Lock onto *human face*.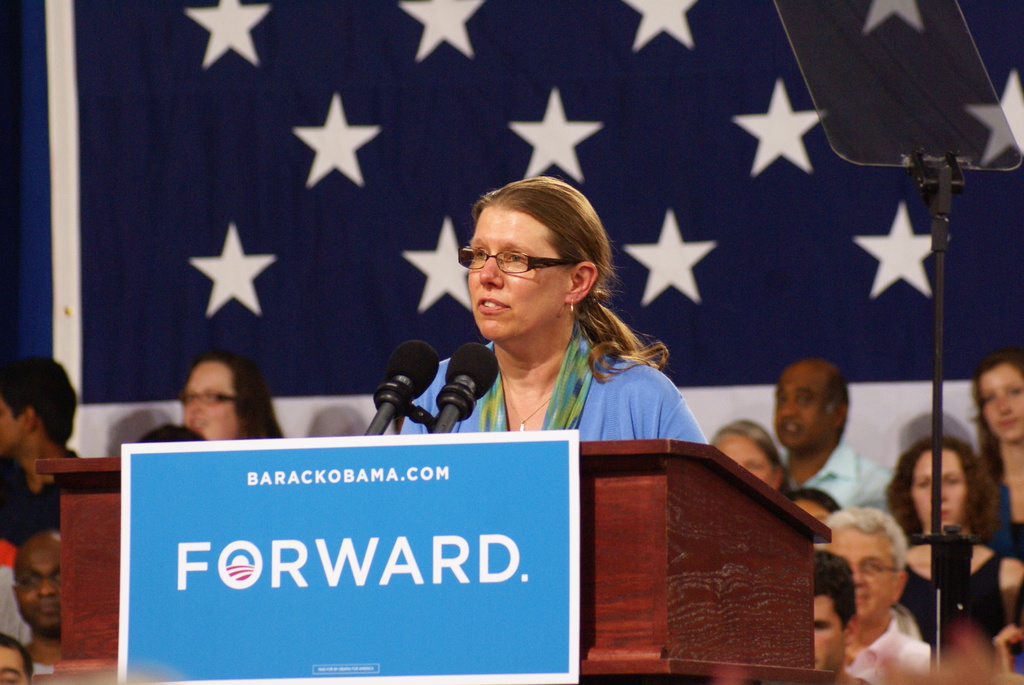
Locked: pyautogui.locateOnScreen(774, 363, 829, 446).
